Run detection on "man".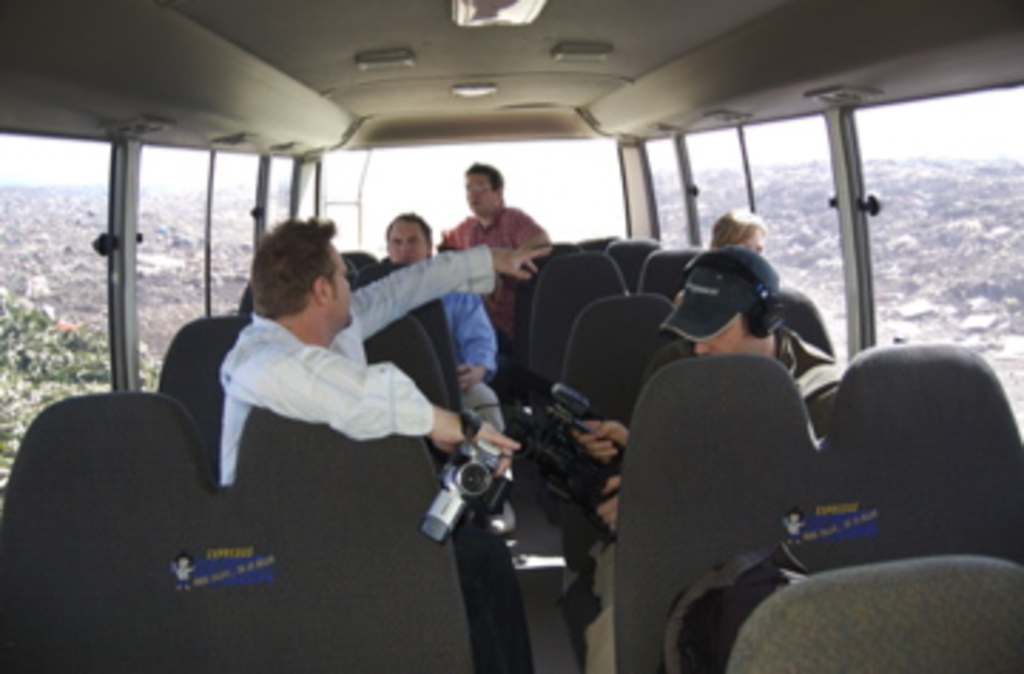
Result: bbox=[569, 253, 853, 671].
